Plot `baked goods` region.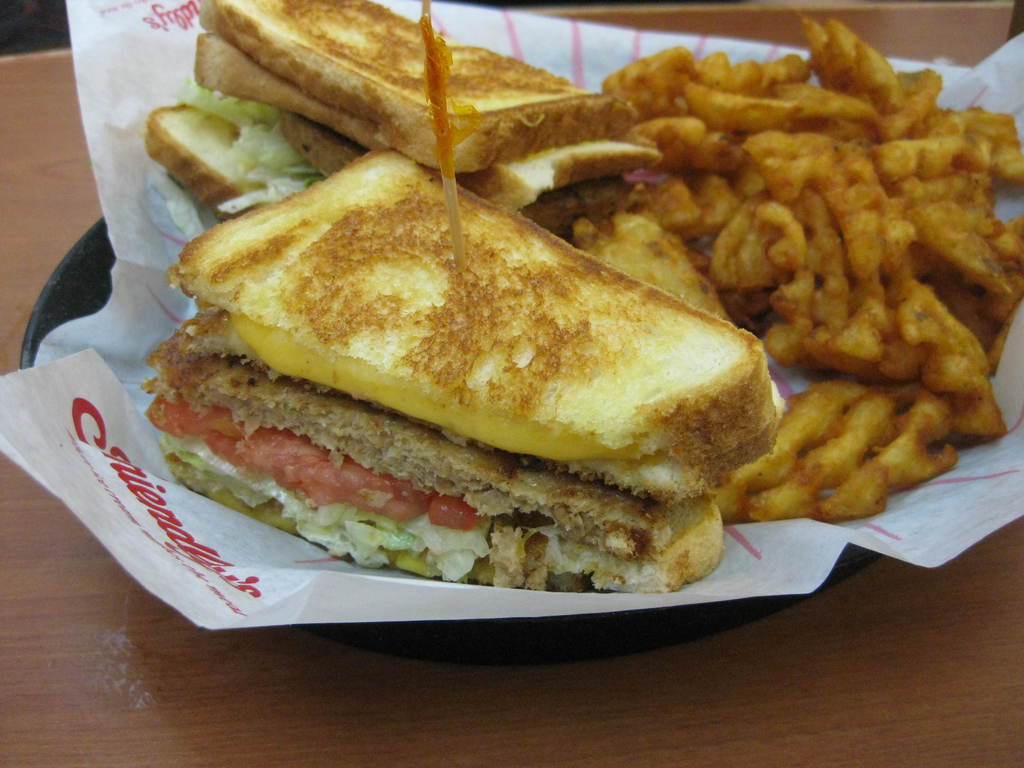
Plotted at [135, 141, 778, 595].
